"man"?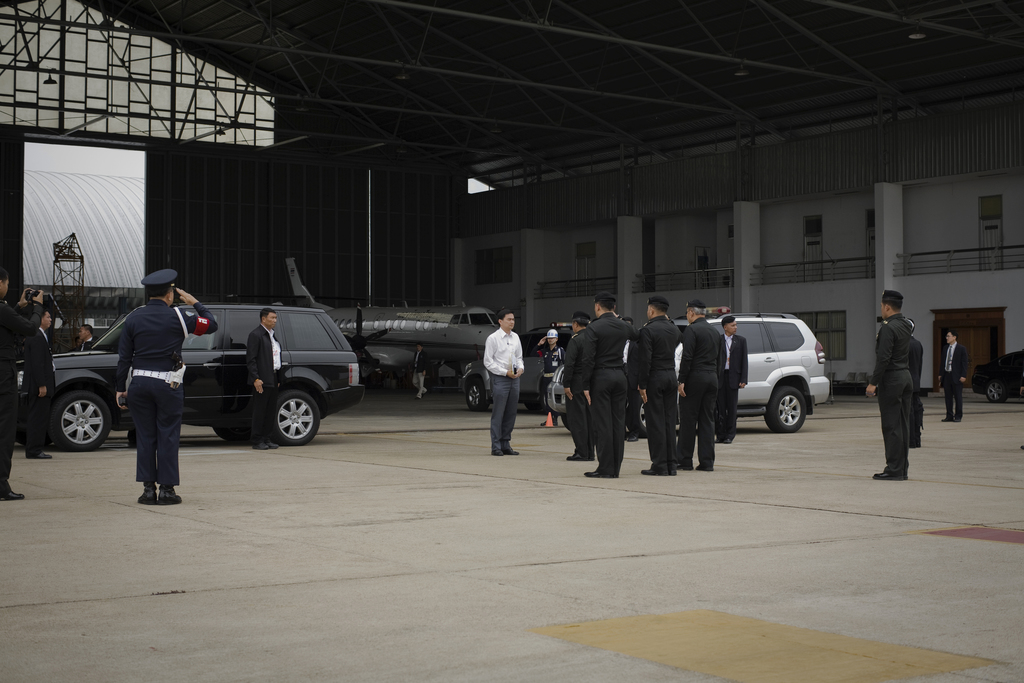
BBox(717, 309, 746, 447)
